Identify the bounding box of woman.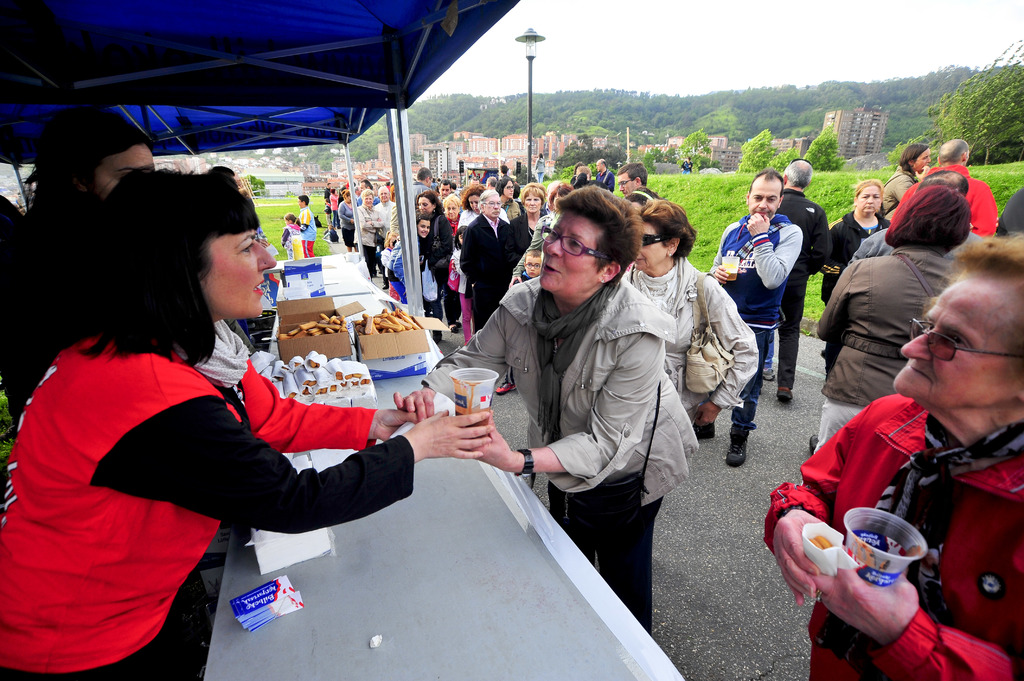
812,182,970,453.
